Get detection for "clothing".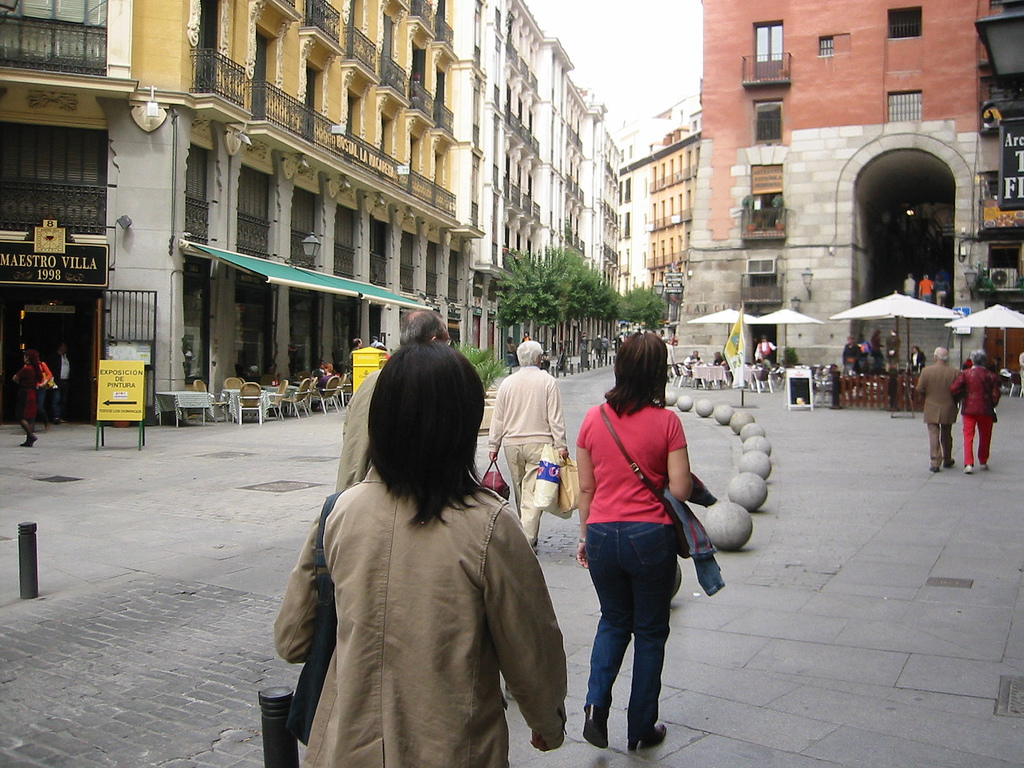
Detection: pyautogui.locateOnScreen(599, 340, 606, 364).
